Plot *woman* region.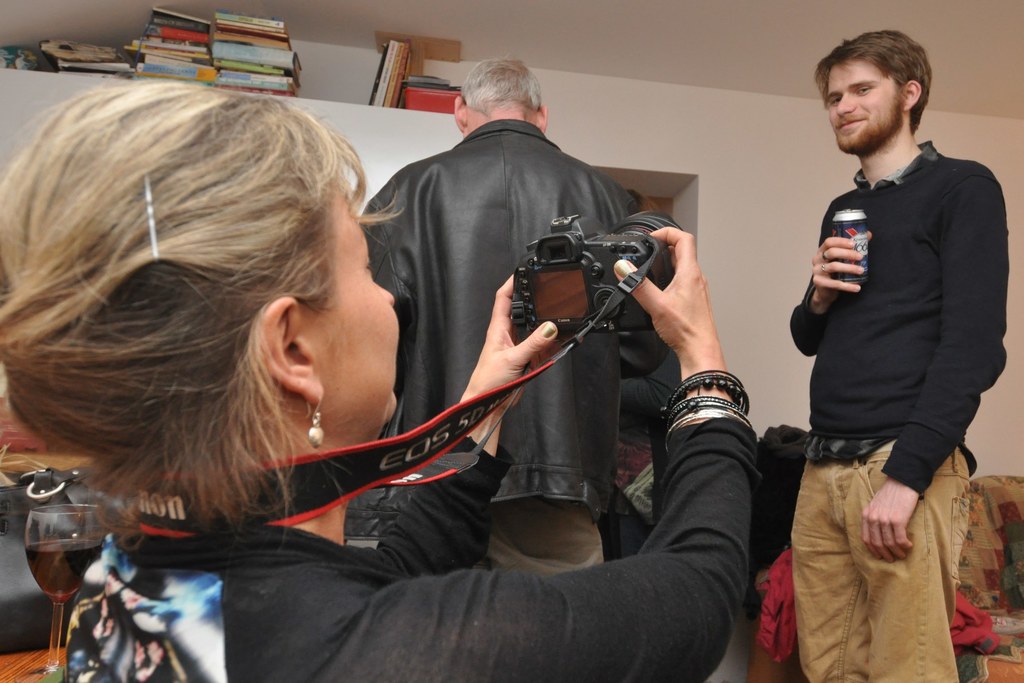
Plotted at bbox=[0, 59, 765, 682].
